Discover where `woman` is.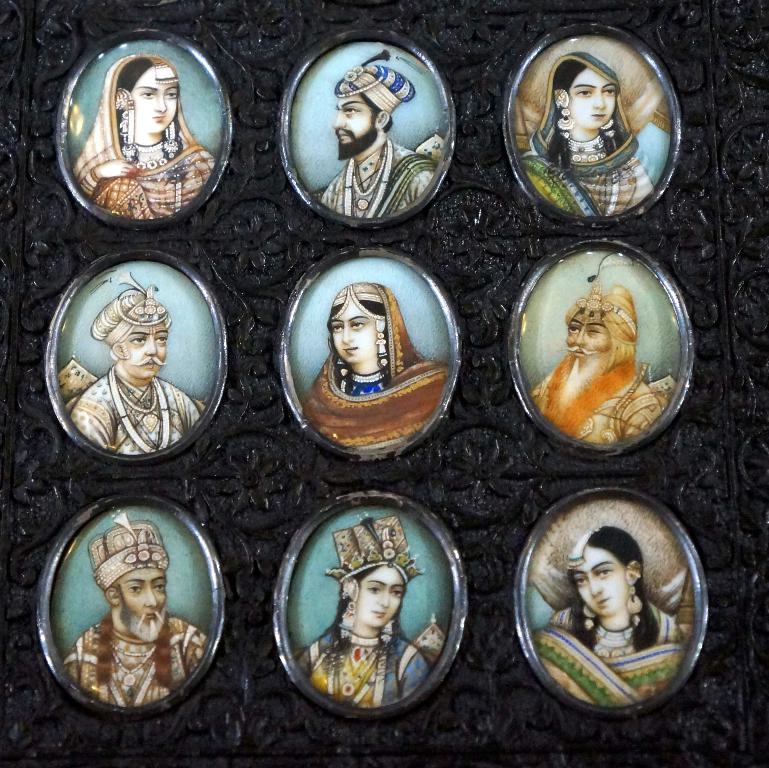
Discovered at 291 511 446 714.
